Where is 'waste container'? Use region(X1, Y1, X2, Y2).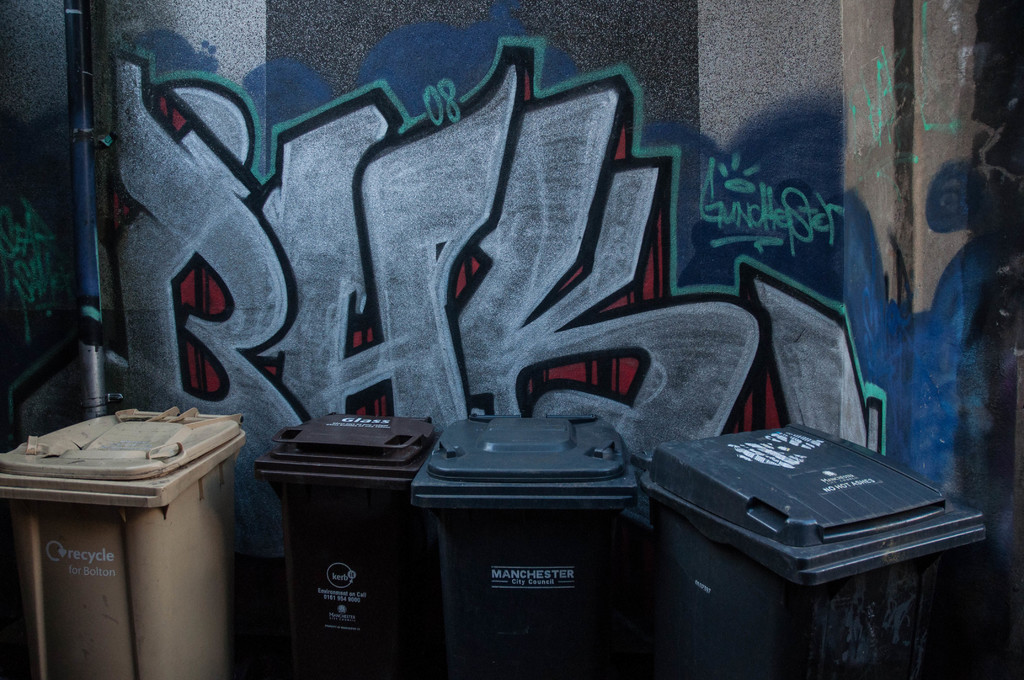
region(637, 425, 1008, 679).
